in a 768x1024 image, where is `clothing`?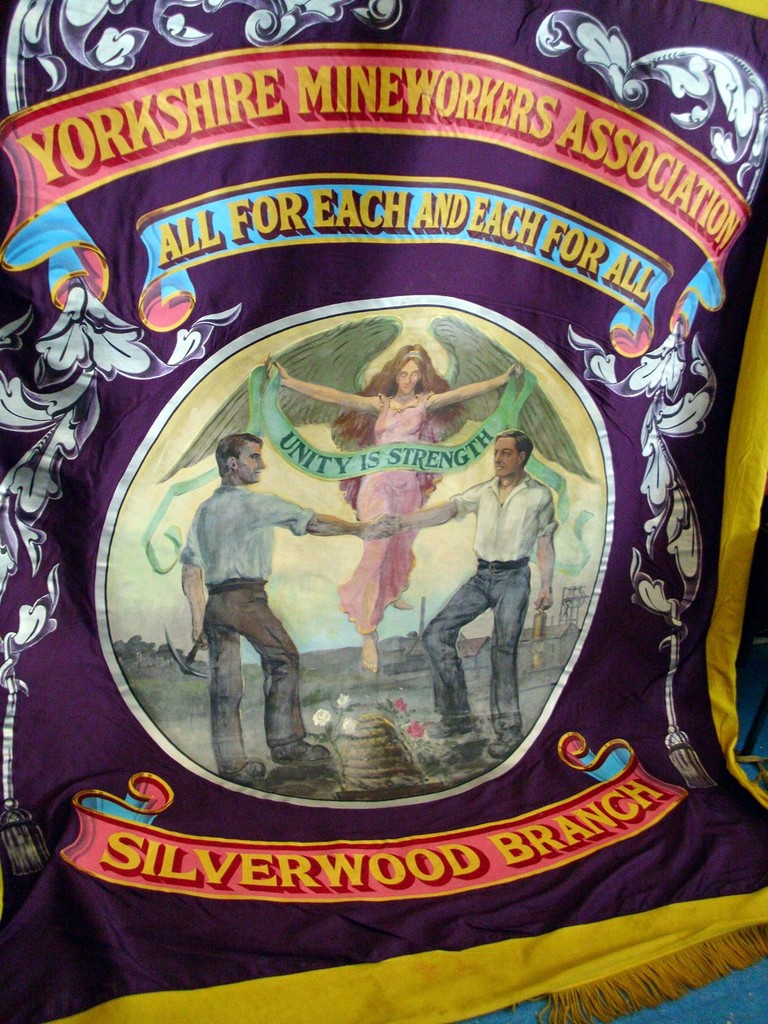
[x1=174, y1=485, x2=305, y2=786].
